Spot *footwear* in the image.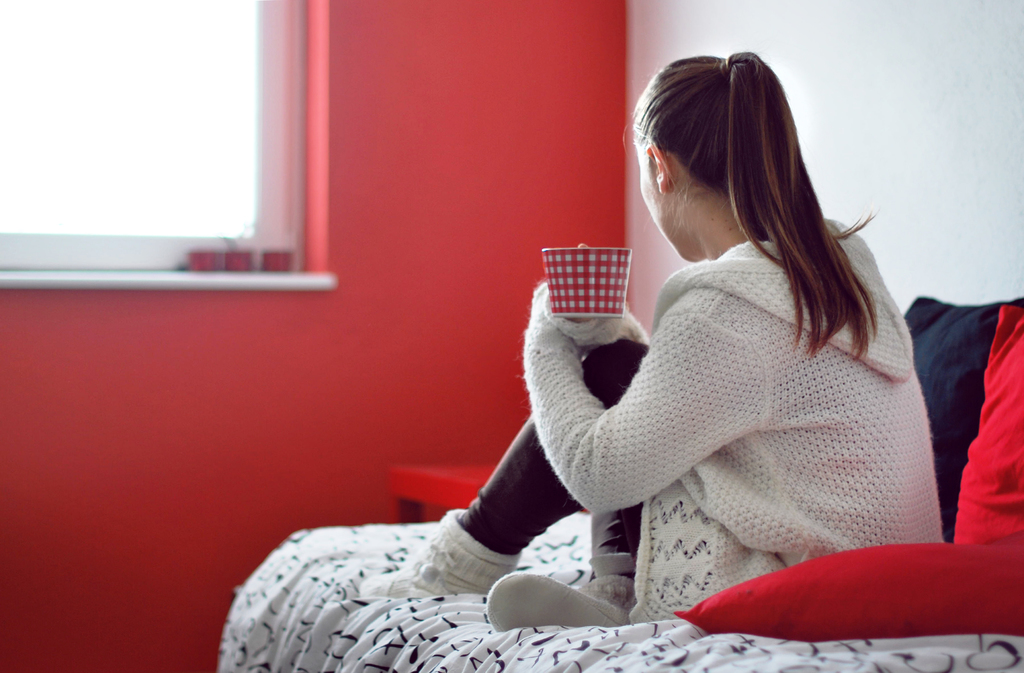
*footwear* found at <region>472, 555, 634, 650</region>.
